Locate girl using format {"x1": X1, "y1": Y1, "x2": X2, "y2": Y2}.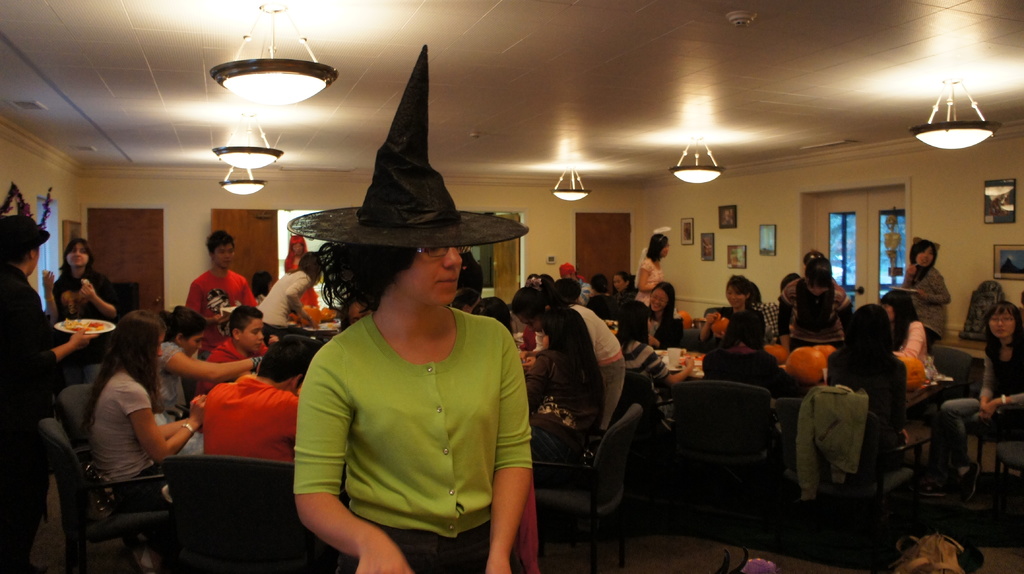
{"x1": 940, "y1": 301, "x2": 1023, "y2": 489}.
